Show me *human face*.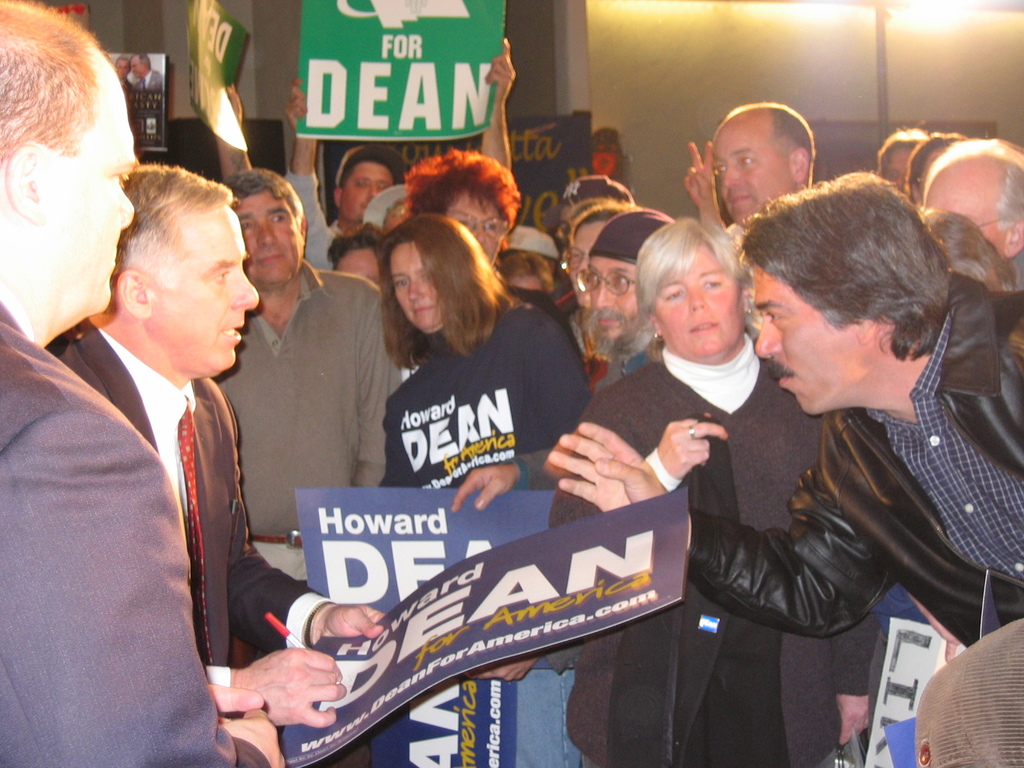
*human face* is here: 650,241,739,352.
